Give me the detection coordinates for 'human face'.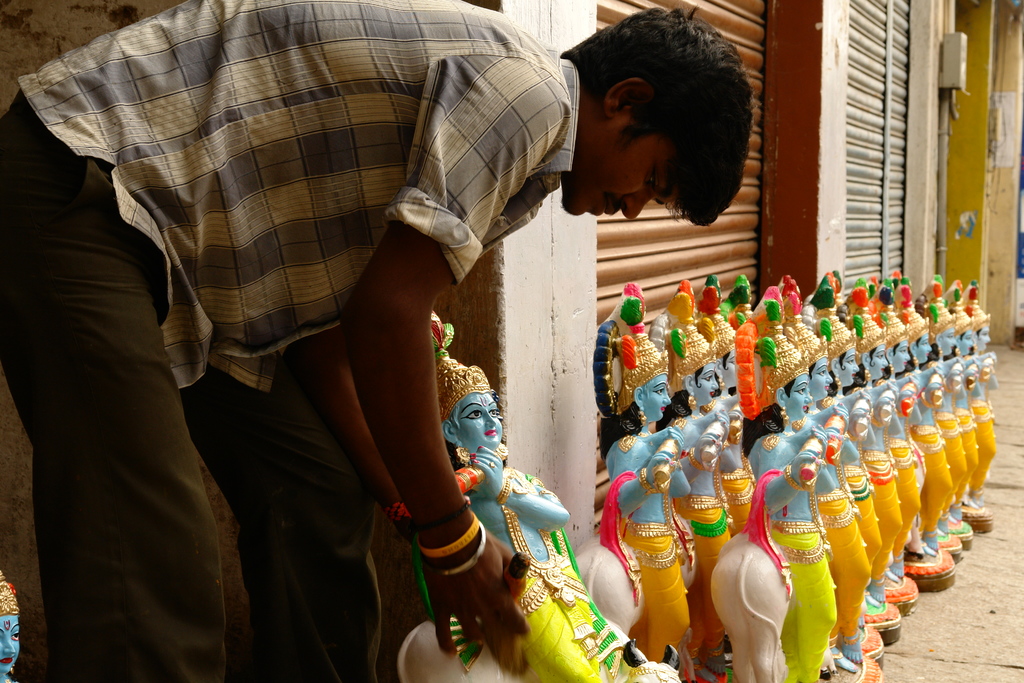
892:342:911:370.
